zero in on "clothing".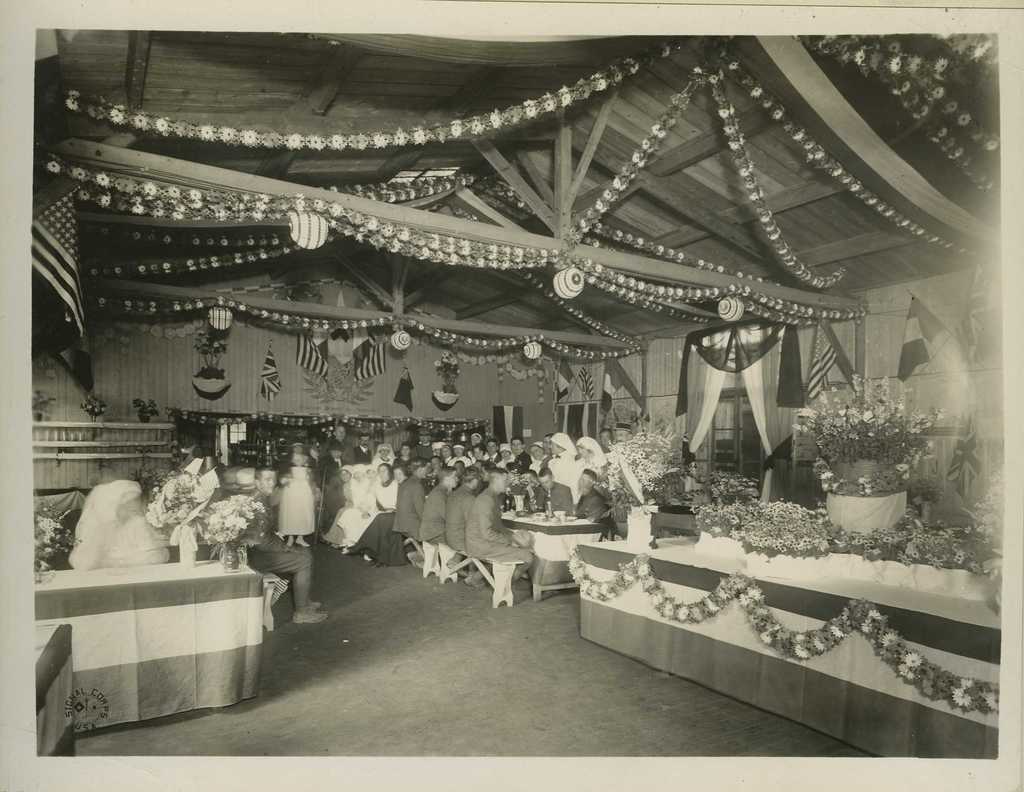
Zeroed in: region(267, 459, 324, 536).
